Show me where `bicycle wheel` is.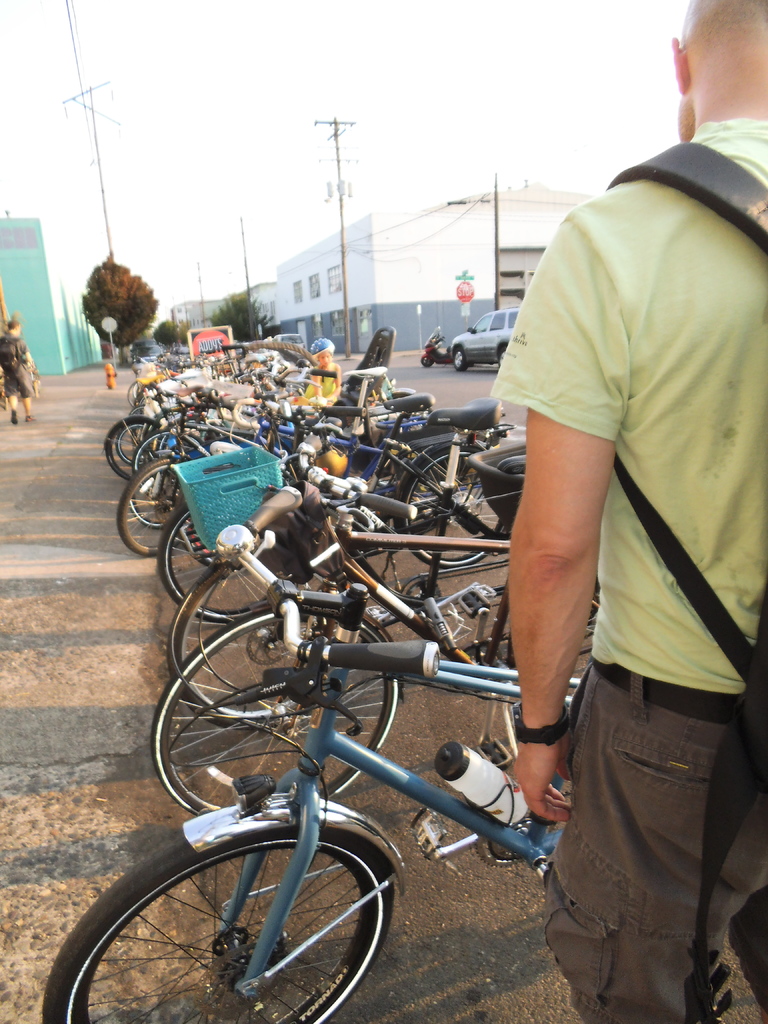
`bicycle wheel` is at (x1=47, y1=834, x2=394, y2=1023).
